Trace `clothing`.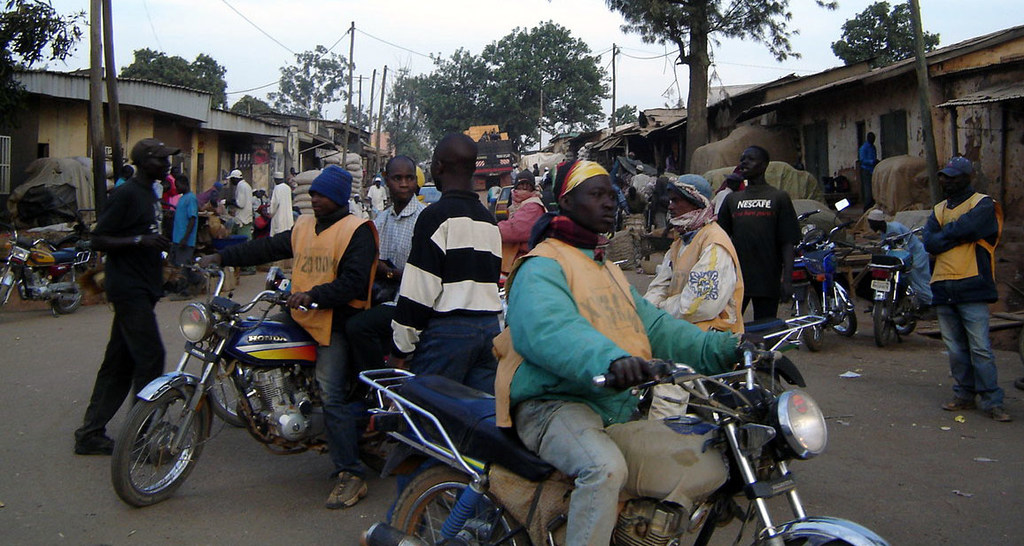
Traced to [left=917, top=182, right=1005, bottom=412].
